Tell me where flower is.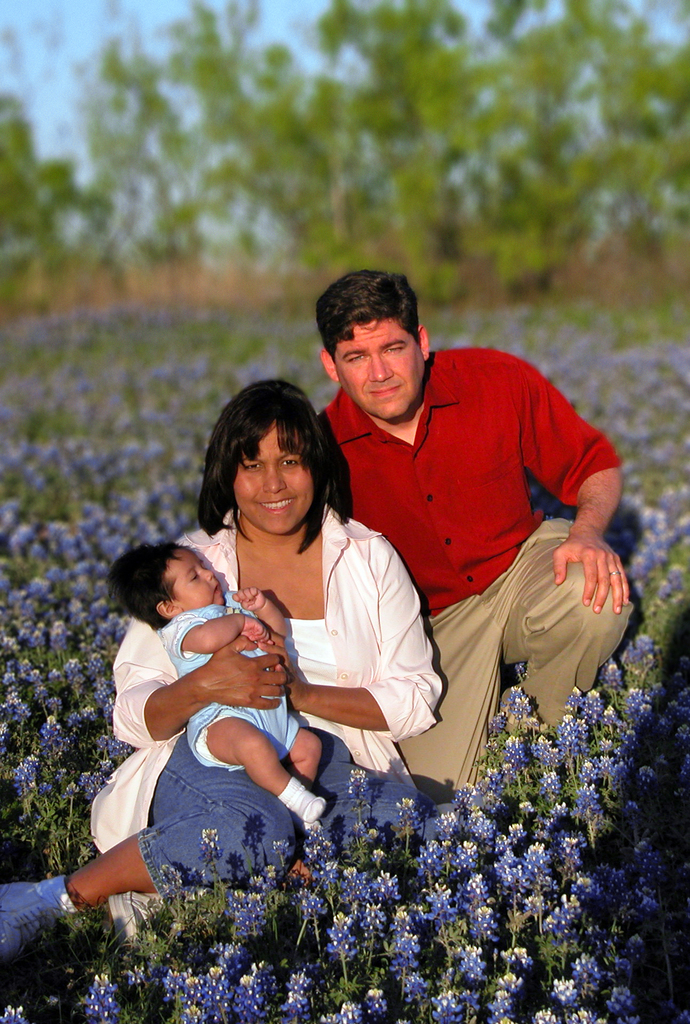
flower is at BBox(87, 978, 120, 1023).
